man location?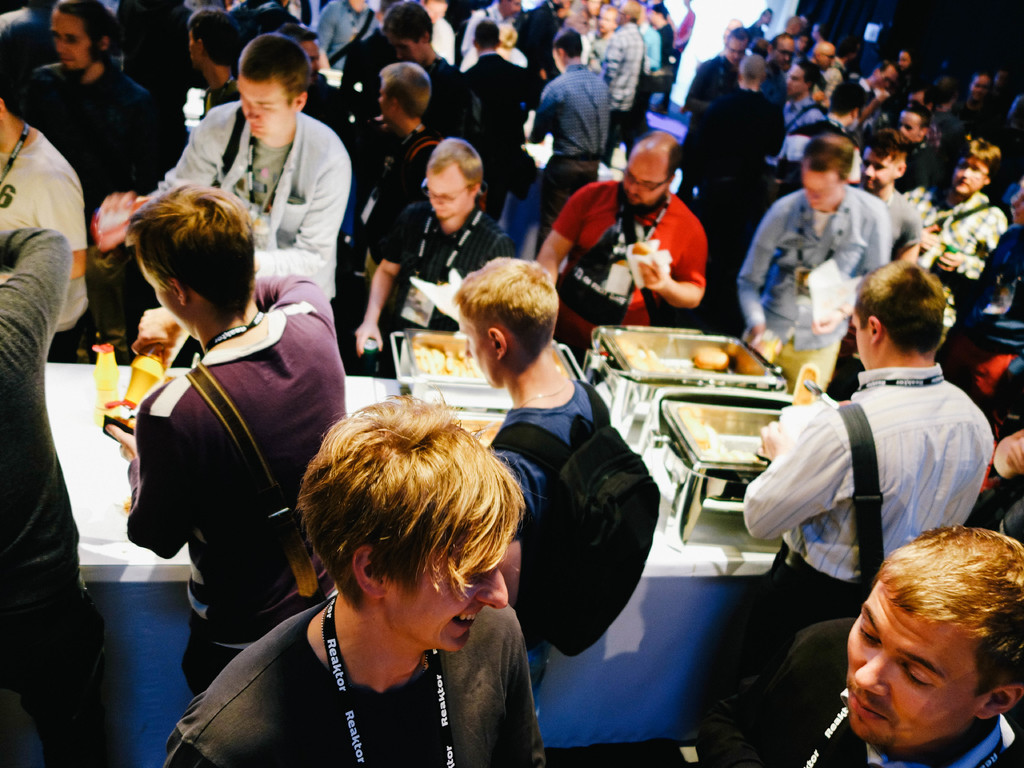
[x1=697, y1=529, x2=1023, y2=767]
